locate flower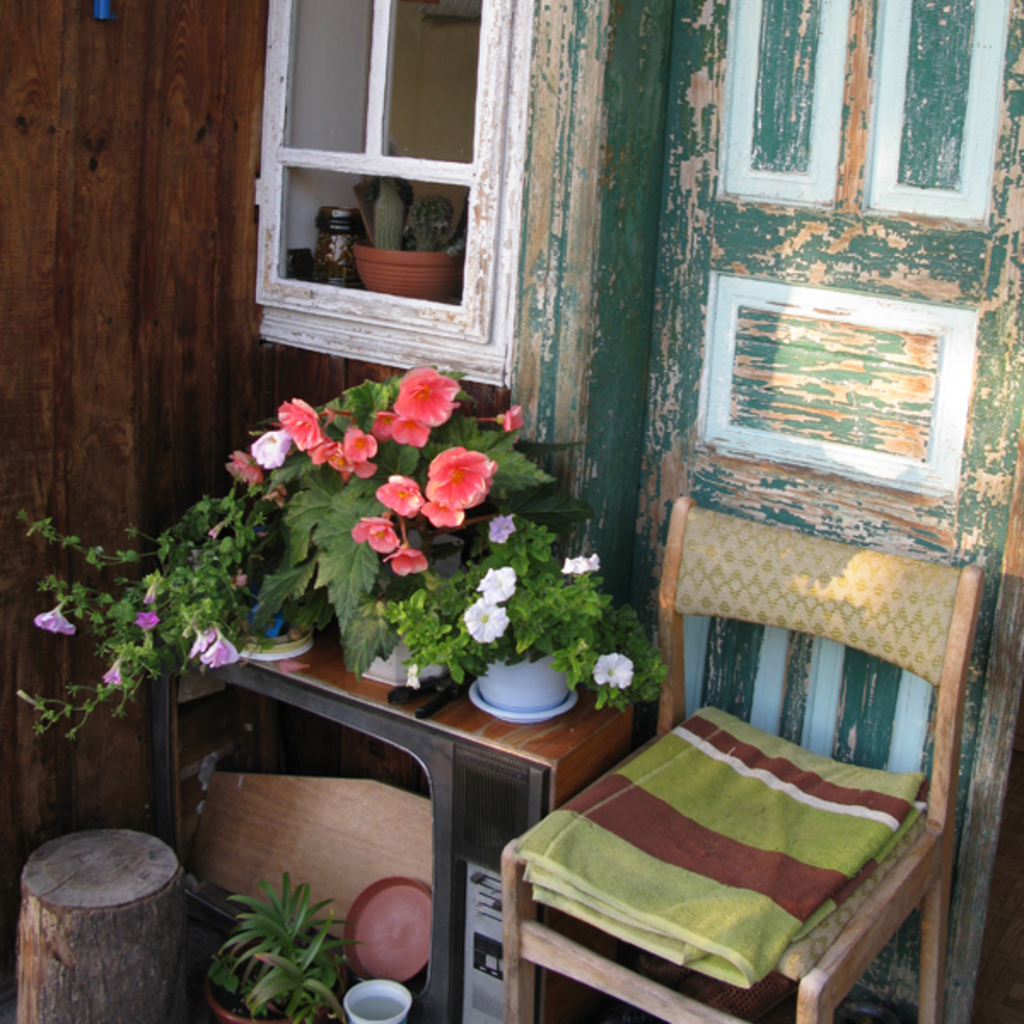
{"left": 108, "top": 657, "right": 119, "bottom": 688}
